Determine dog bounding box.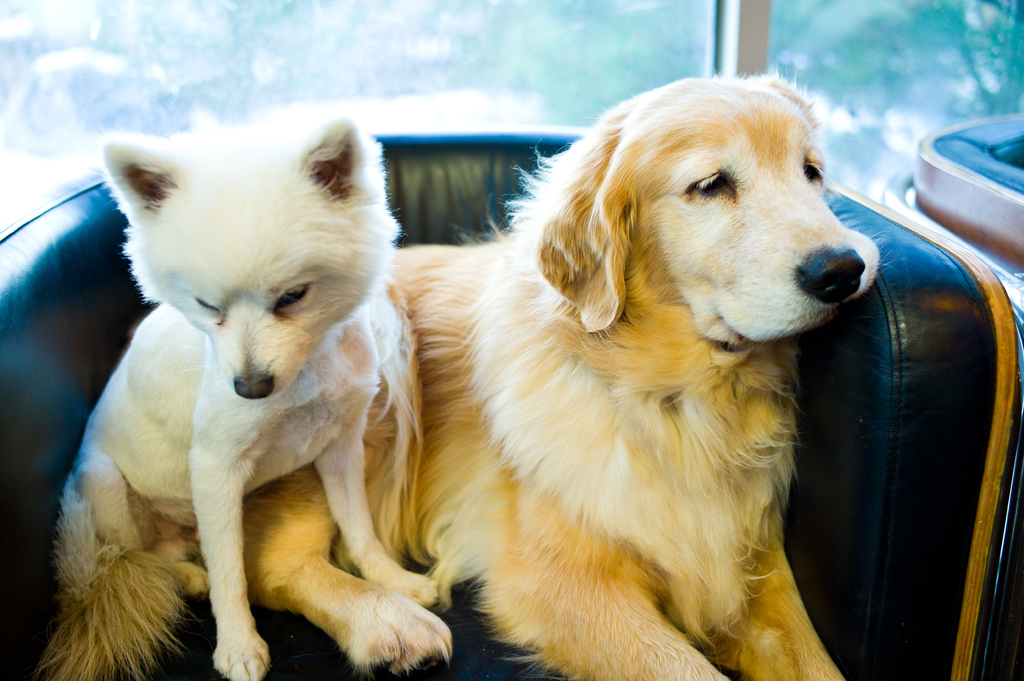
Determined: BBox(51, 116, 442, 677).
